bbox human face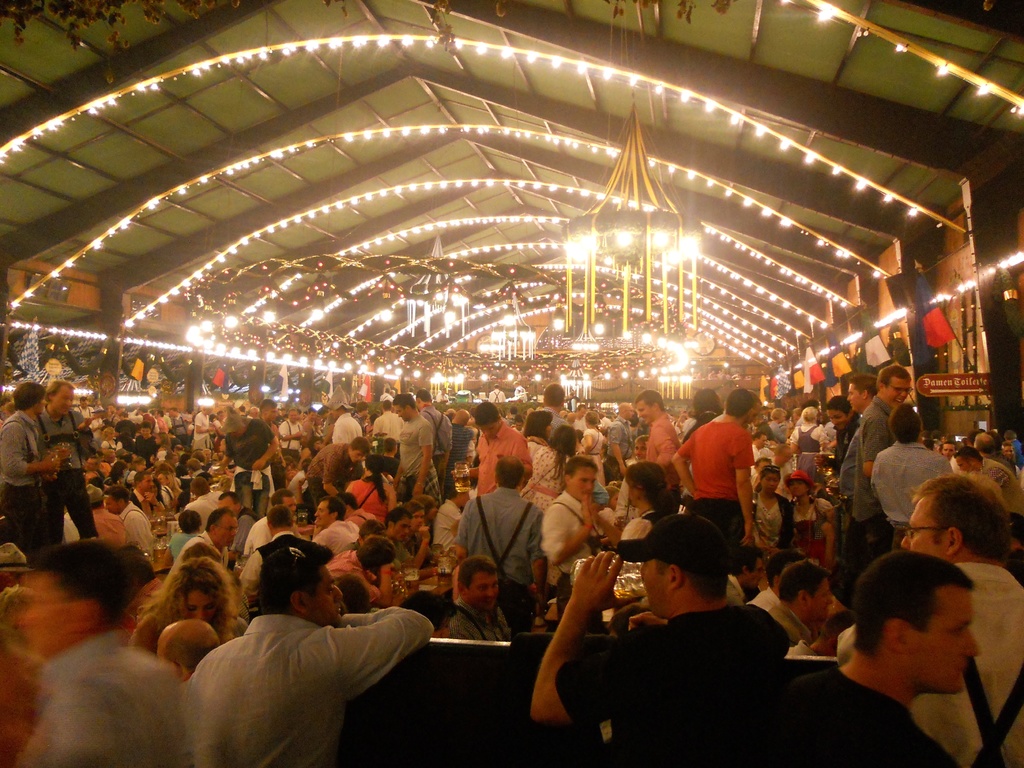
x1=577 y1=406 x2=586 y2=418
